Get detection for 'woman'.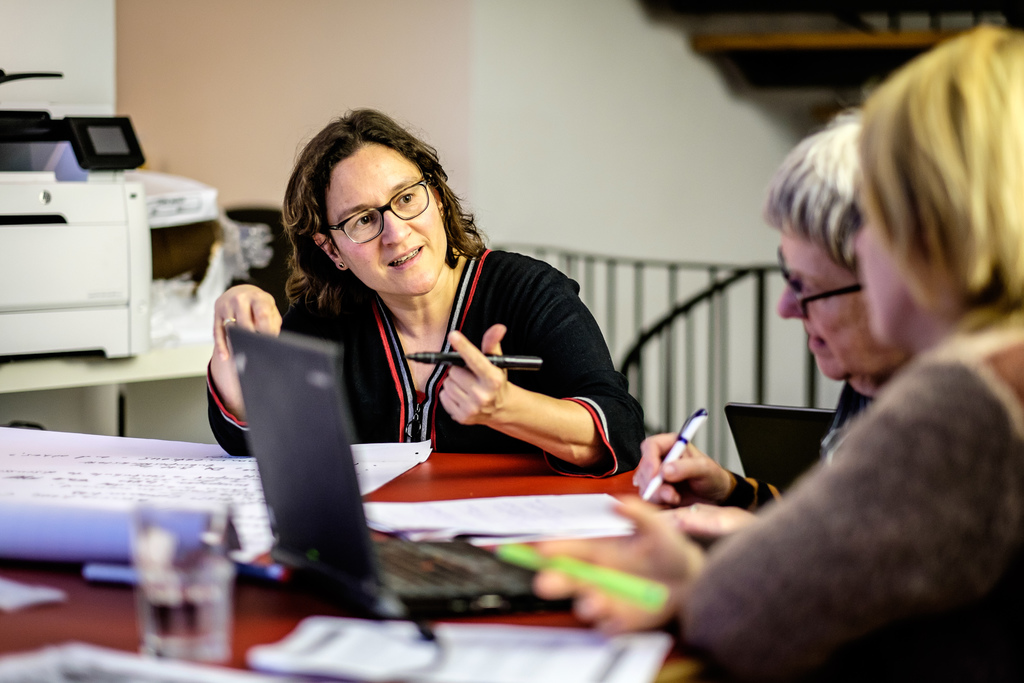
Detection: (x1=535, y1=22, x2=1023, y2=682).
